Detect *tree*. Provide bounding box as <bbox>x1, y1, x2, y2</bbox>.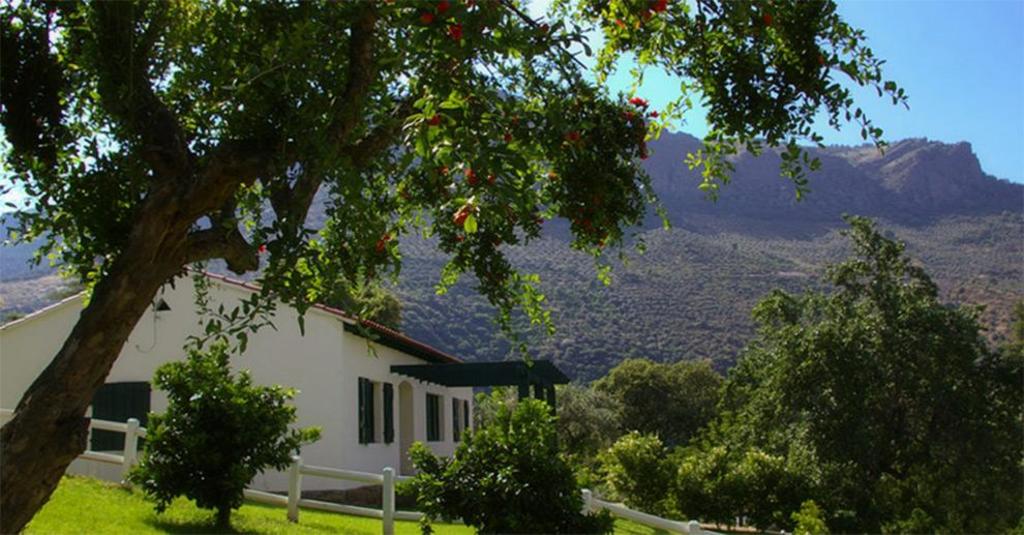
<bbox>123, 338, 318, 528</bbox>.
